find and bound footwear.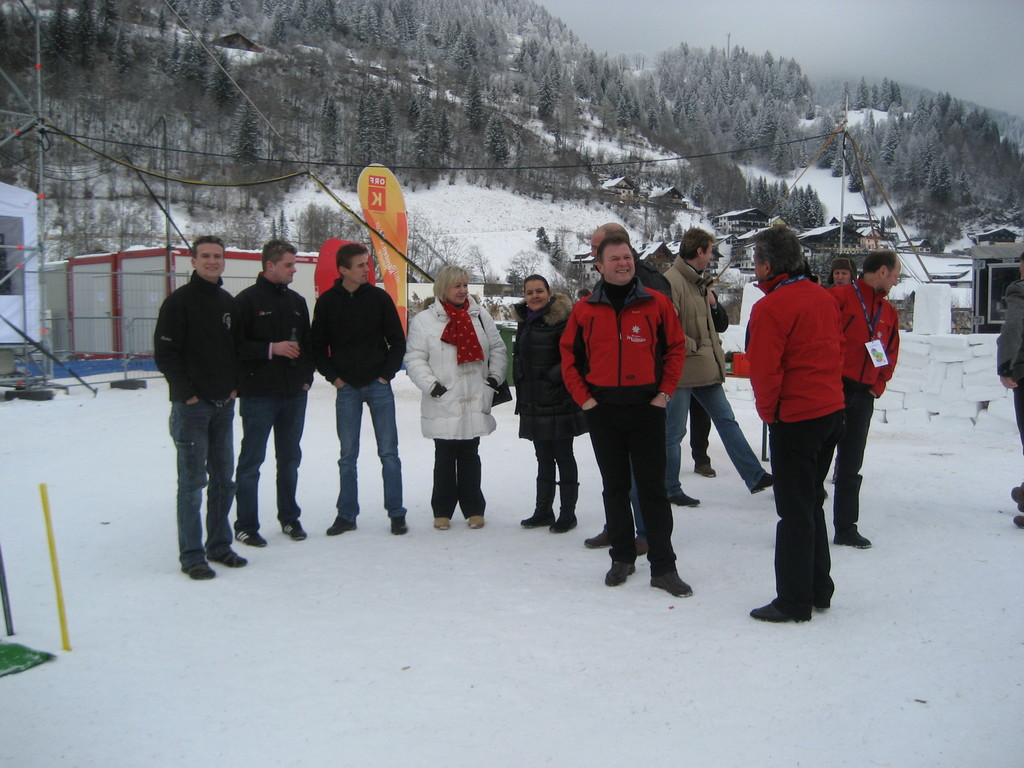
Bound: [left=635, top=532, right=652, bottom=564].
